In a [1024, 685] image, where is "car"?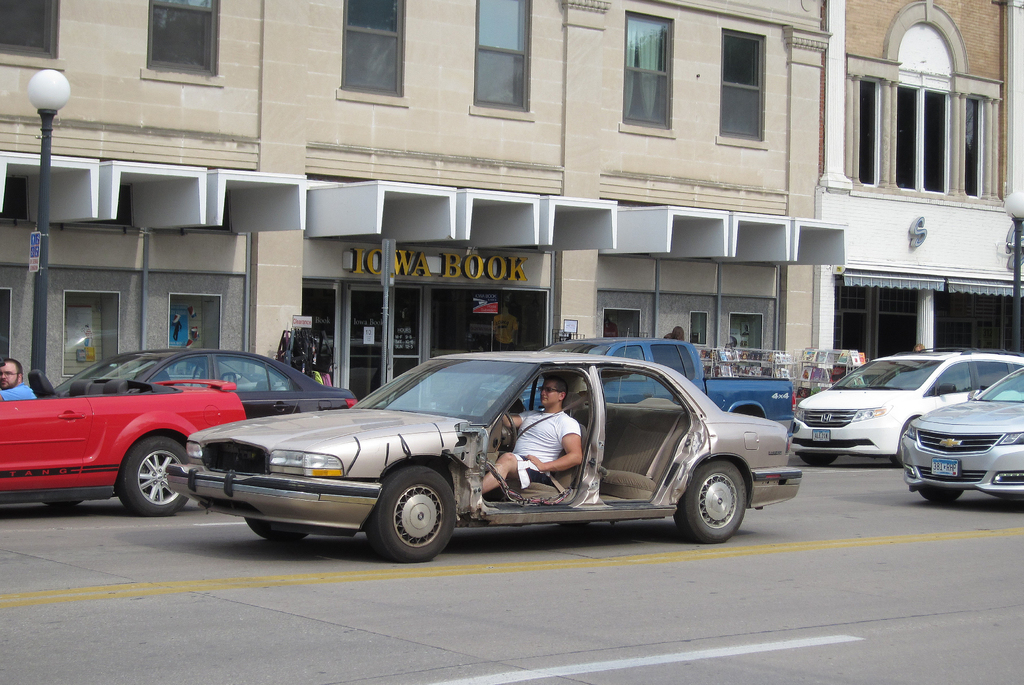
(x1=794, y1=348, x2=1023, y2=470).
